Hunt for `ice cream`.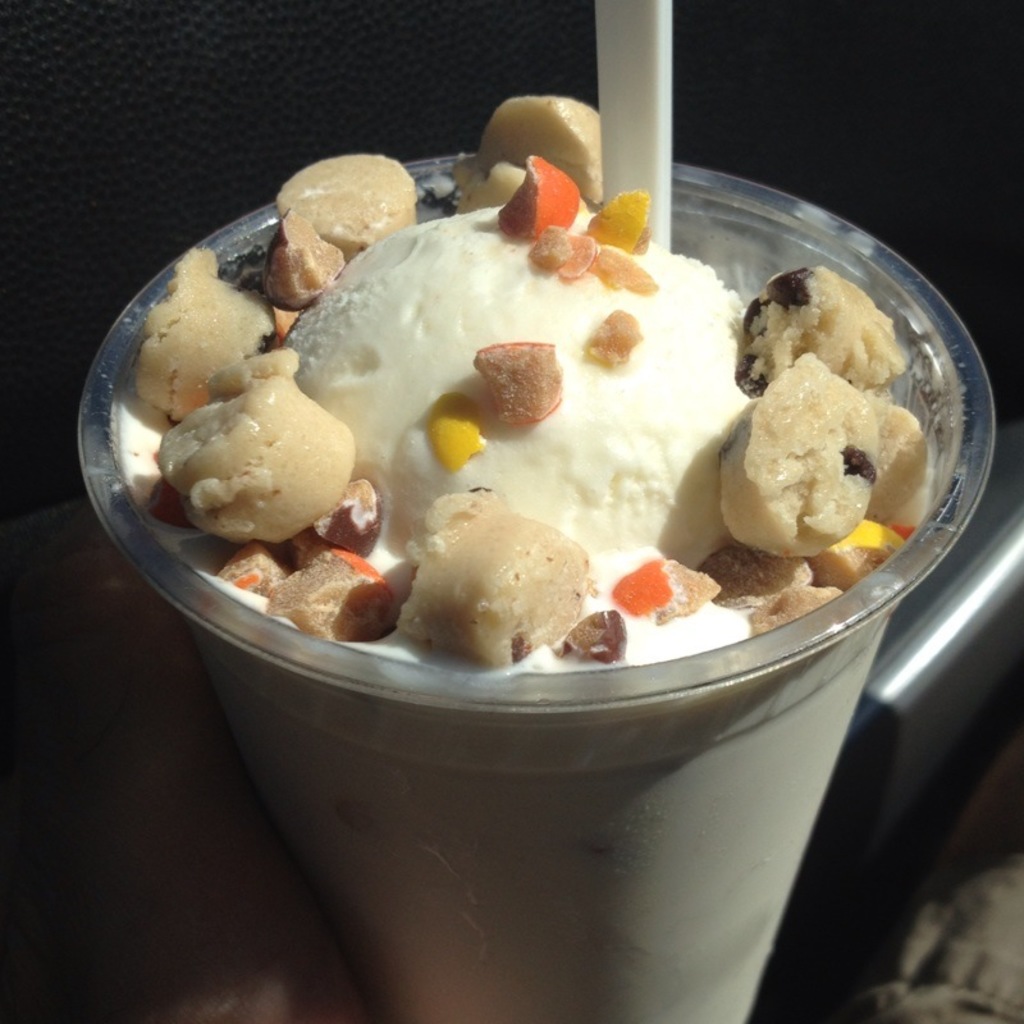
Hunted down at l=133, t=102, r=936, b=1023.
